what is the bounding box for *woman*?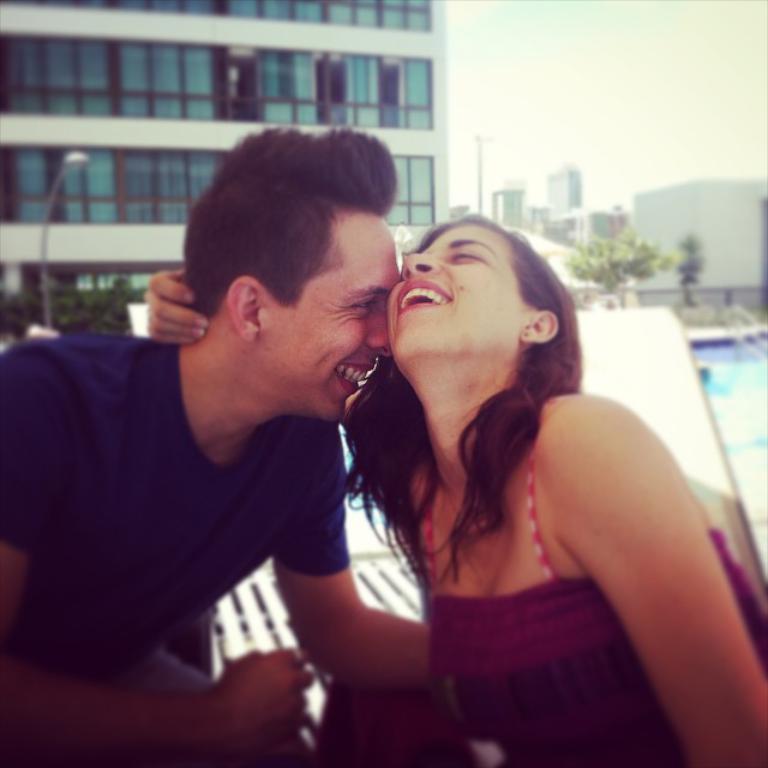
143/215/766/763.
